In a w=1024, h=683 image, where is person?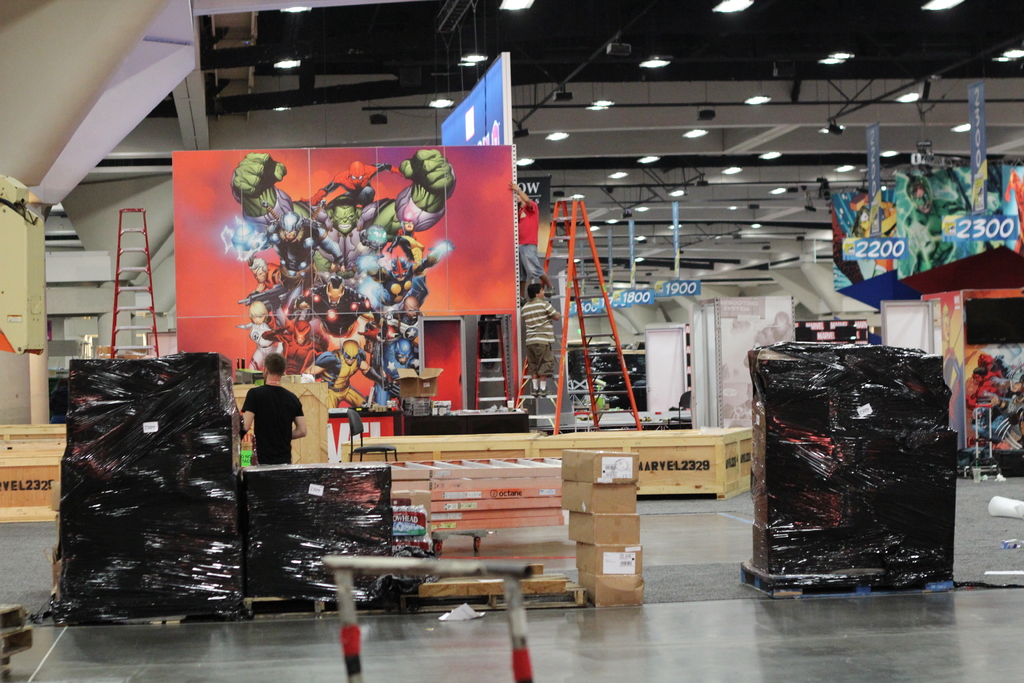
(241, 388, 310, 470).
